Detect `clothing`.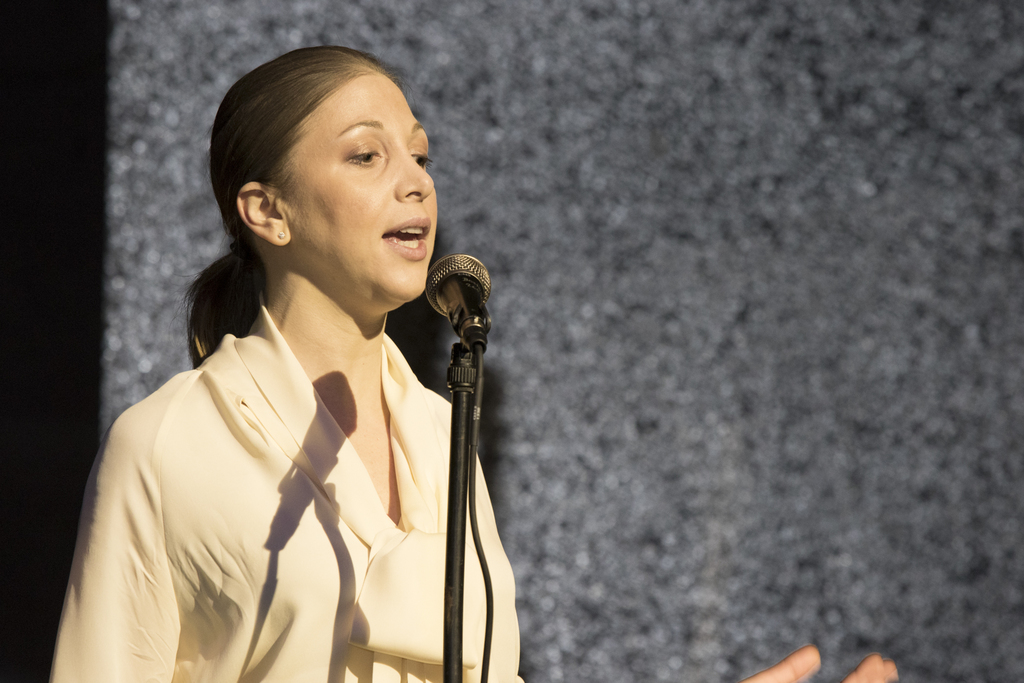
Detected at <bbox>50, 238, 501, 678</bbox>.
